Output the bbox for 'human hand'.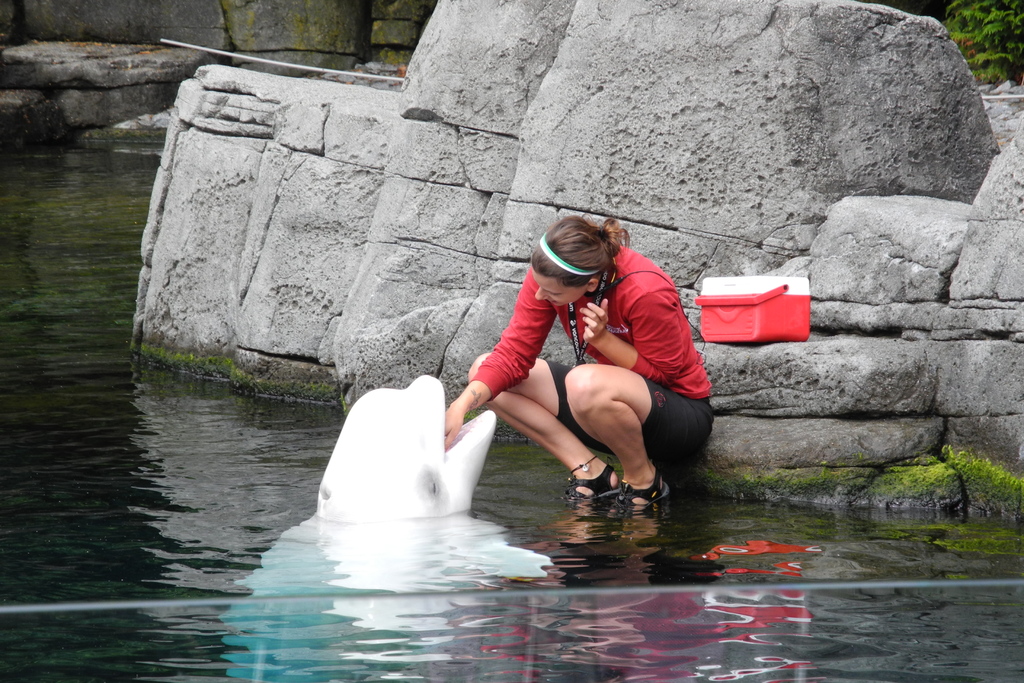
l=577, t=297, r=611, b=342.
